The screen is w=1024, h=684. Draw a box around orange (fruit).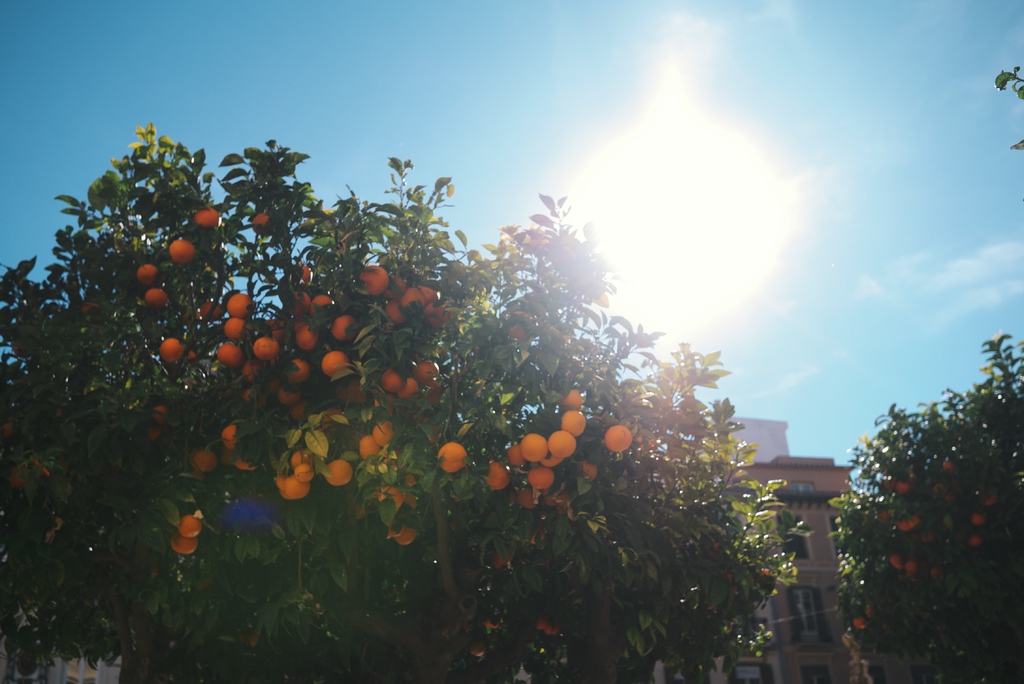
x1=285 y1=357 x2=310 y2=384.
